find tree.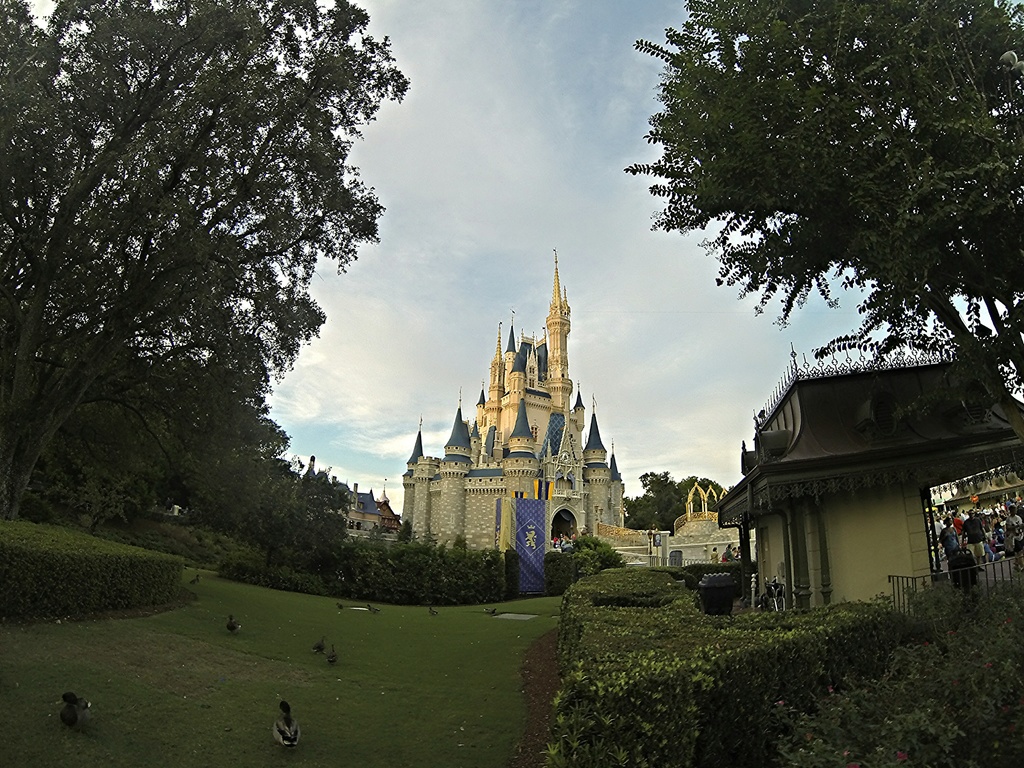
<region>240, 444, 300, 580</region>.
